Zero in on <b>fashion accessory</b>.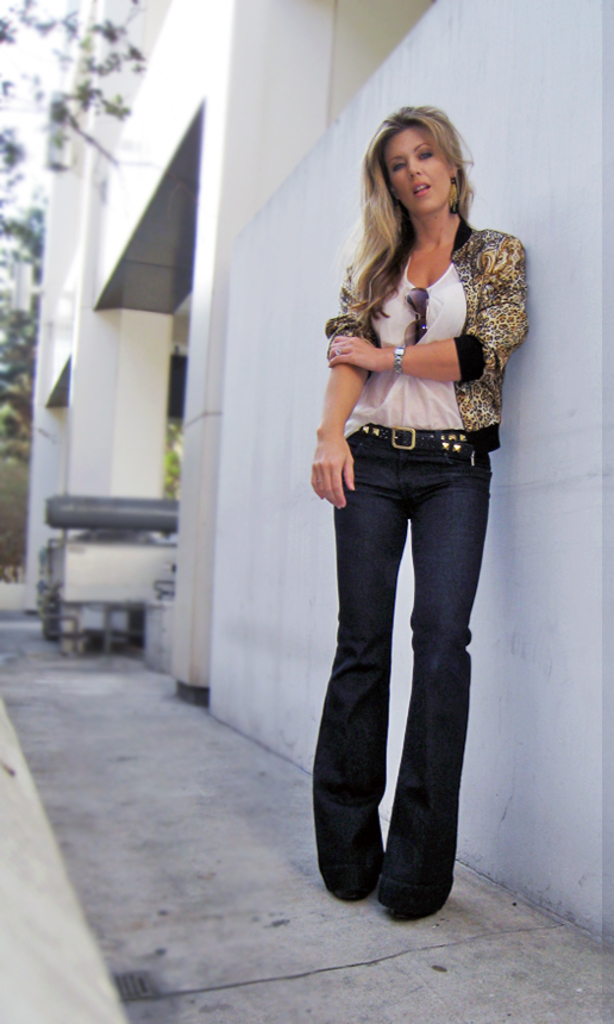
Zeroed in: <region>402, 287, 430, 348</region>.
